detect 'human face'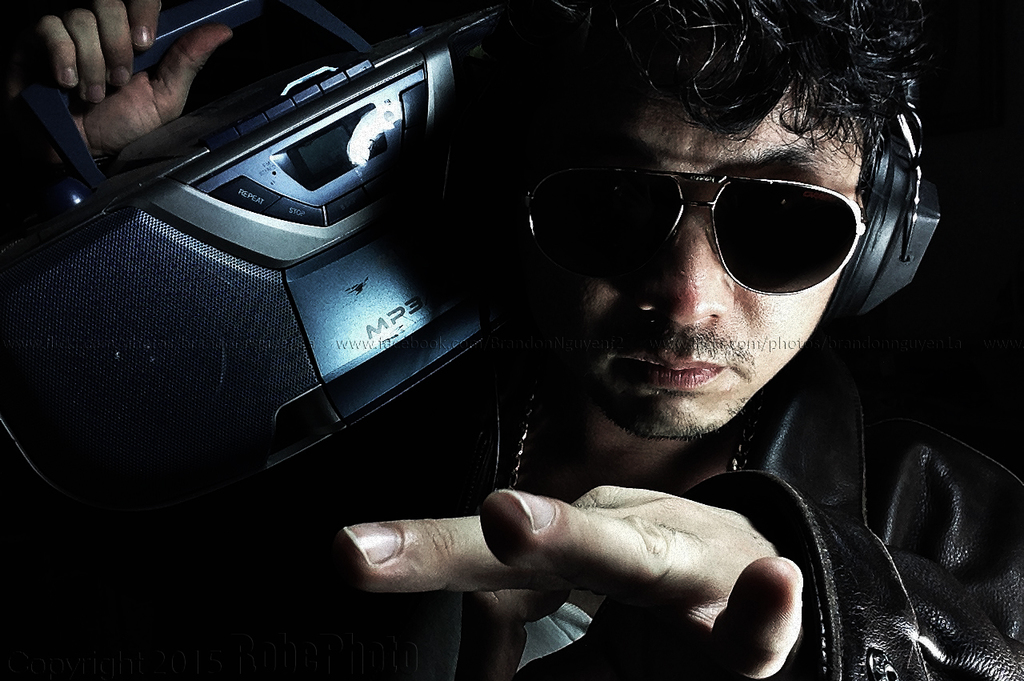
523:87:865:437
